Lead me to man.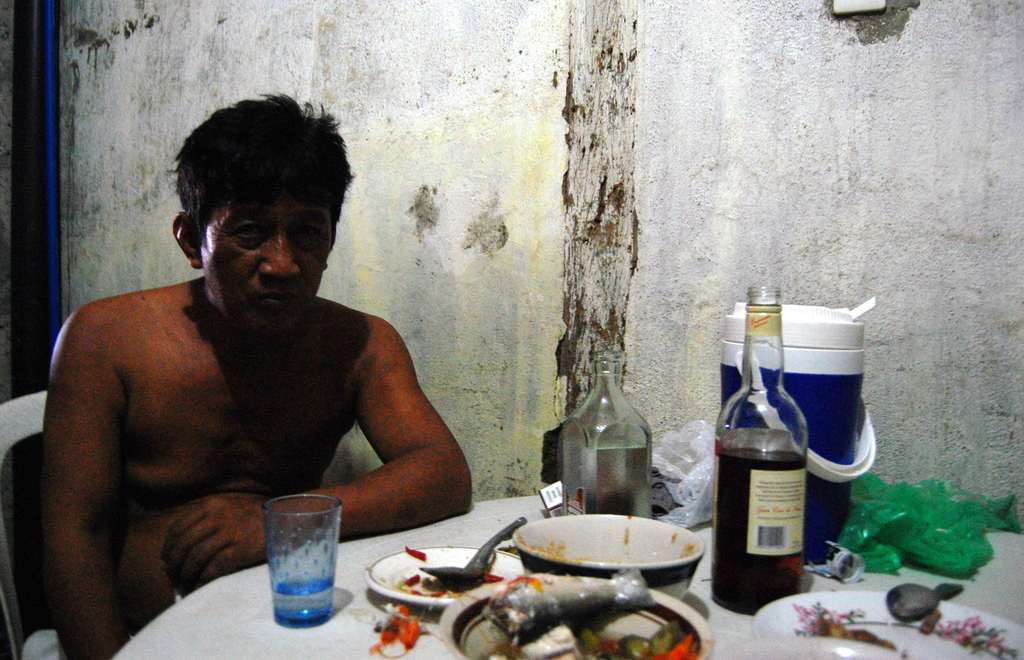
Lead to box=[22, 90, 474, 659].
